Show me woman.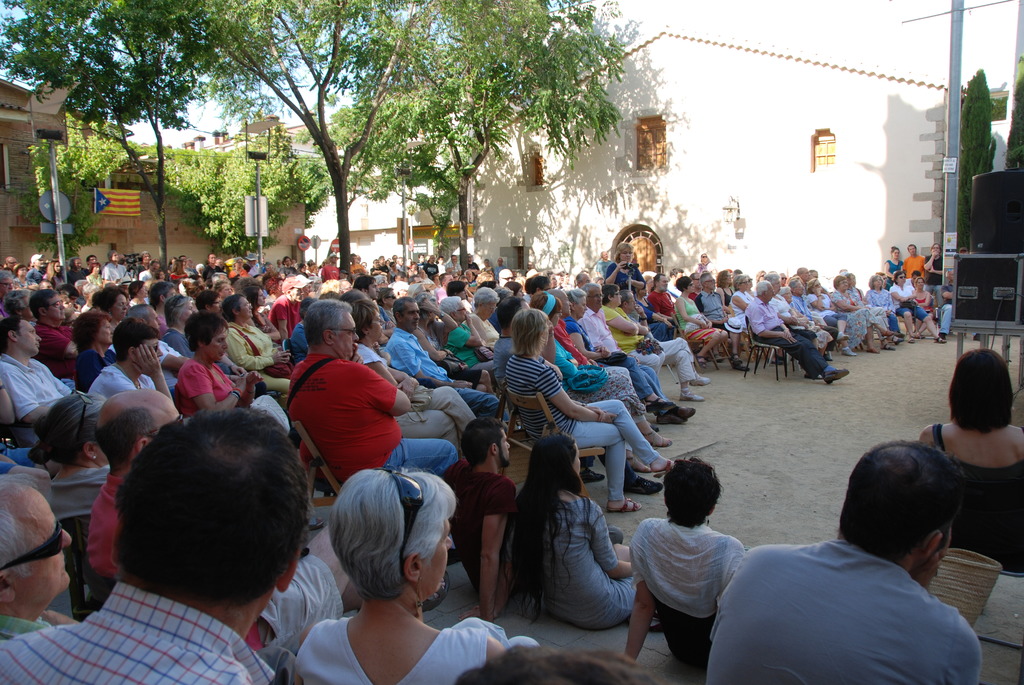
woman is here: bbox=[781, 285, 831, 354].
